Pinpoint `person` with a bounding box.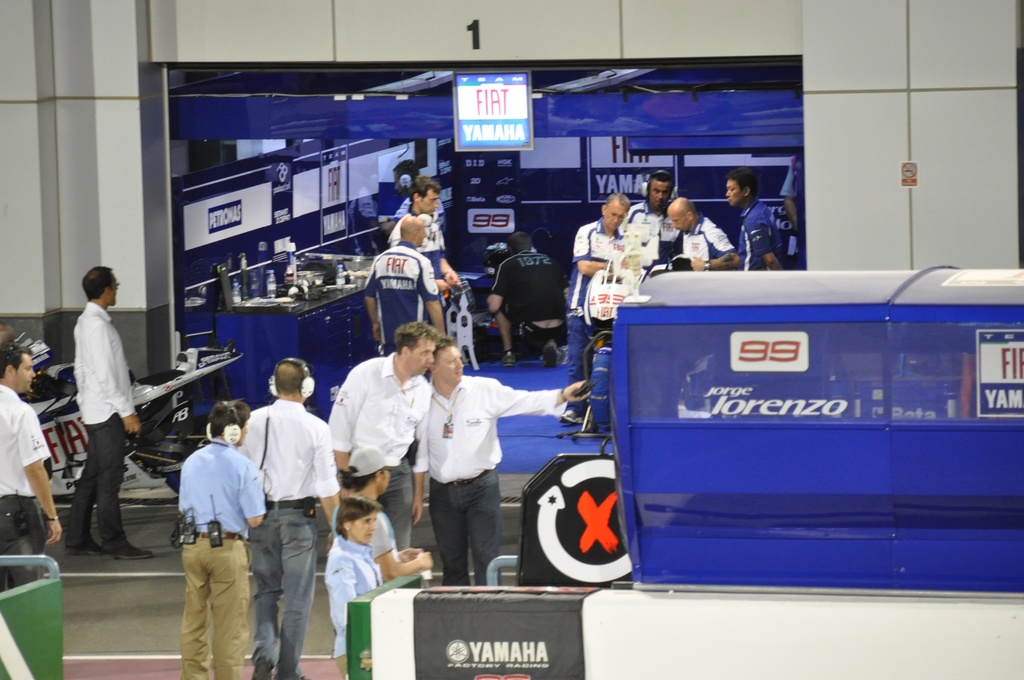
424/341/593/587.
